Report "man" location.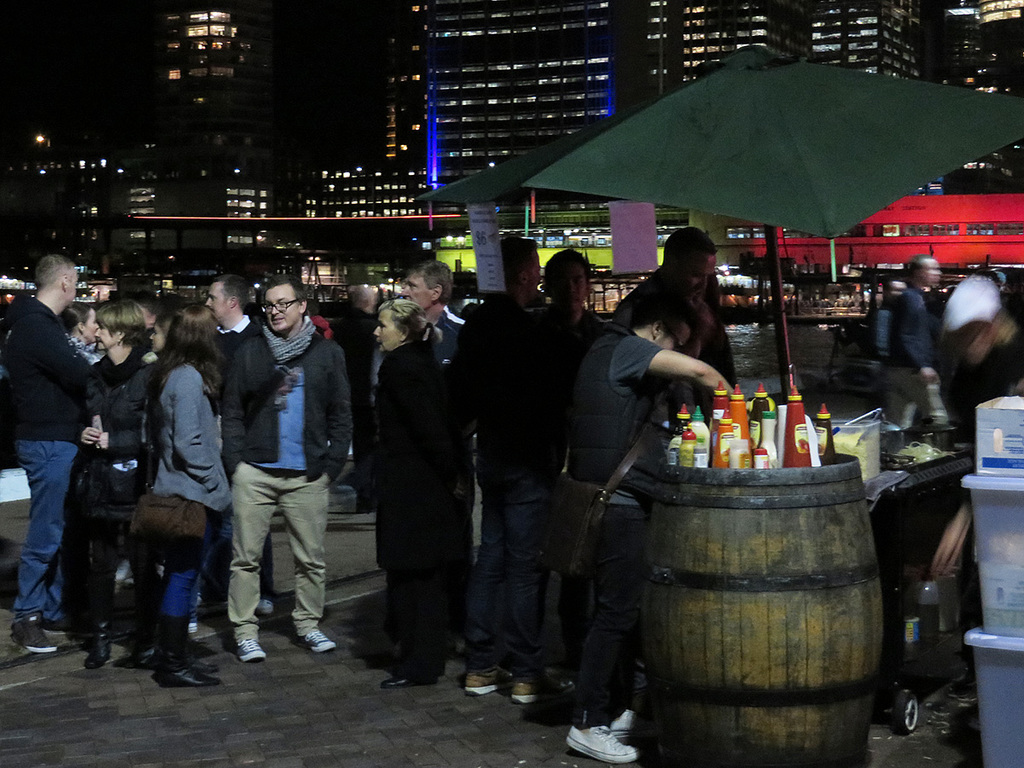
Report: (363, 259, 463, 420).
